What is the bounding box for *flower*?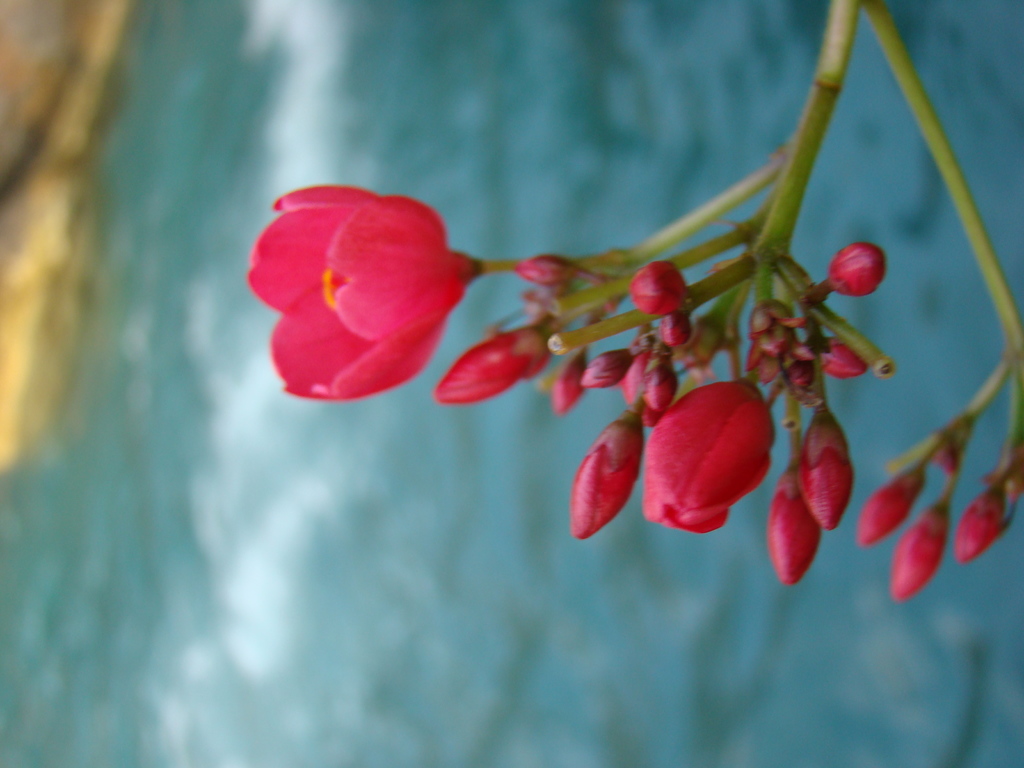
942:486:1004:563.
